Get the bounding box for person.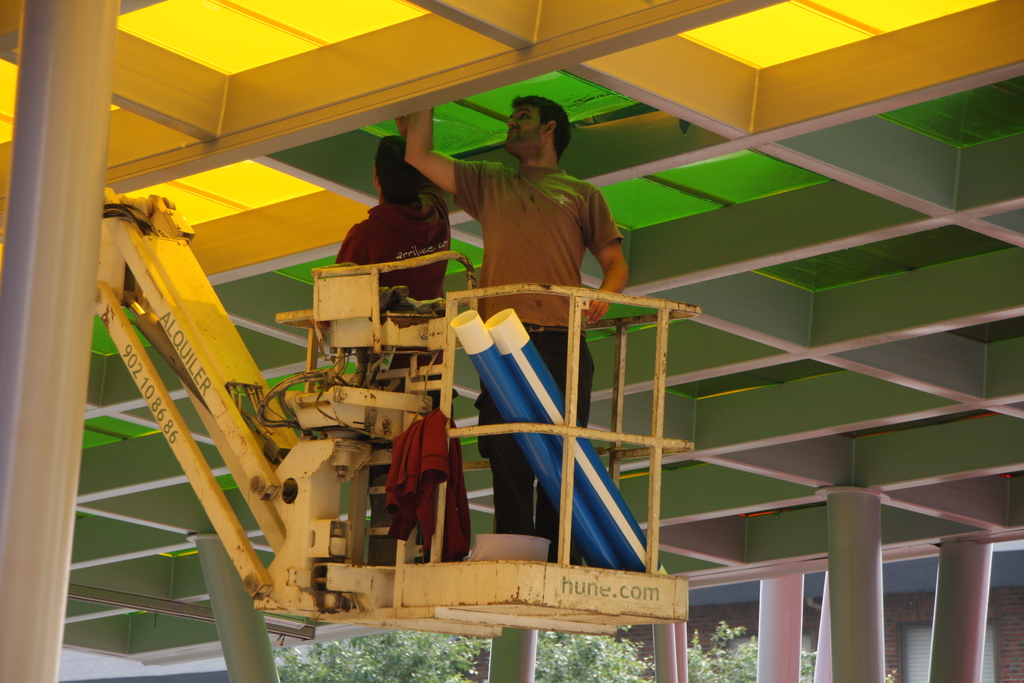
locate(399, 94, 630, 570).
